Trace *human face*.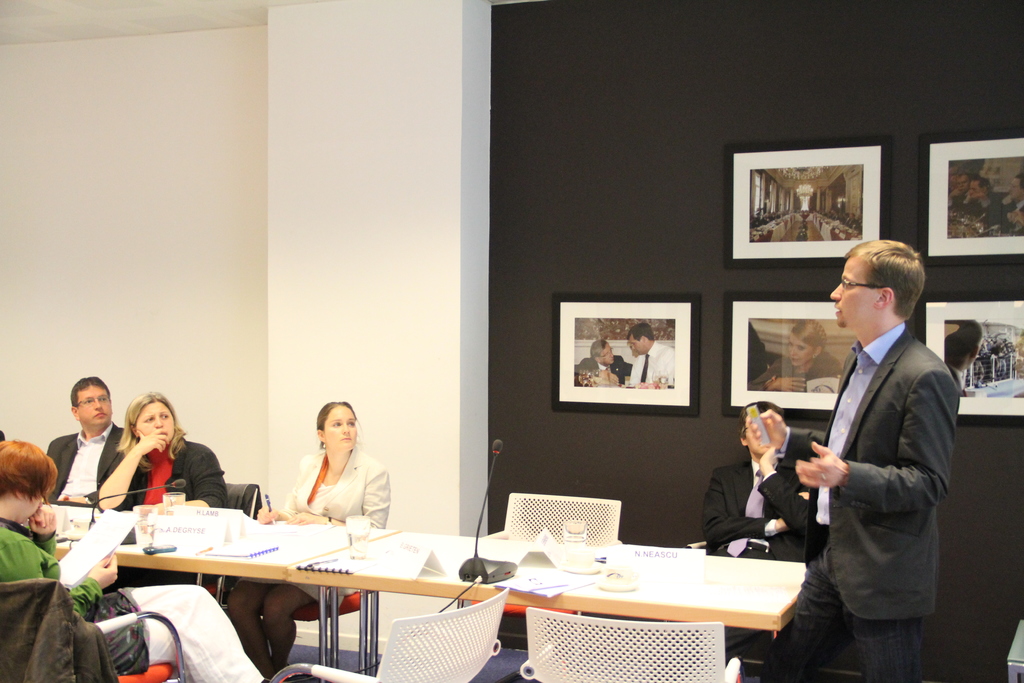
Traced to (136,400,174,443).
